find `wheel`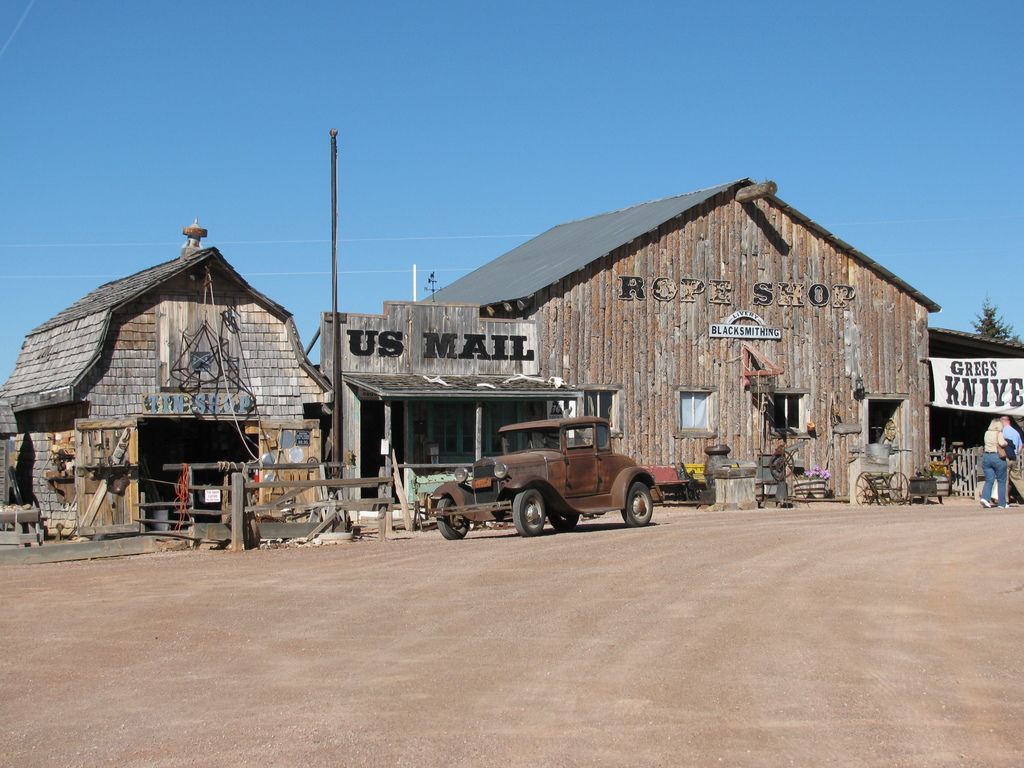
<bbox>511, 490, 548, 534</bbox>
